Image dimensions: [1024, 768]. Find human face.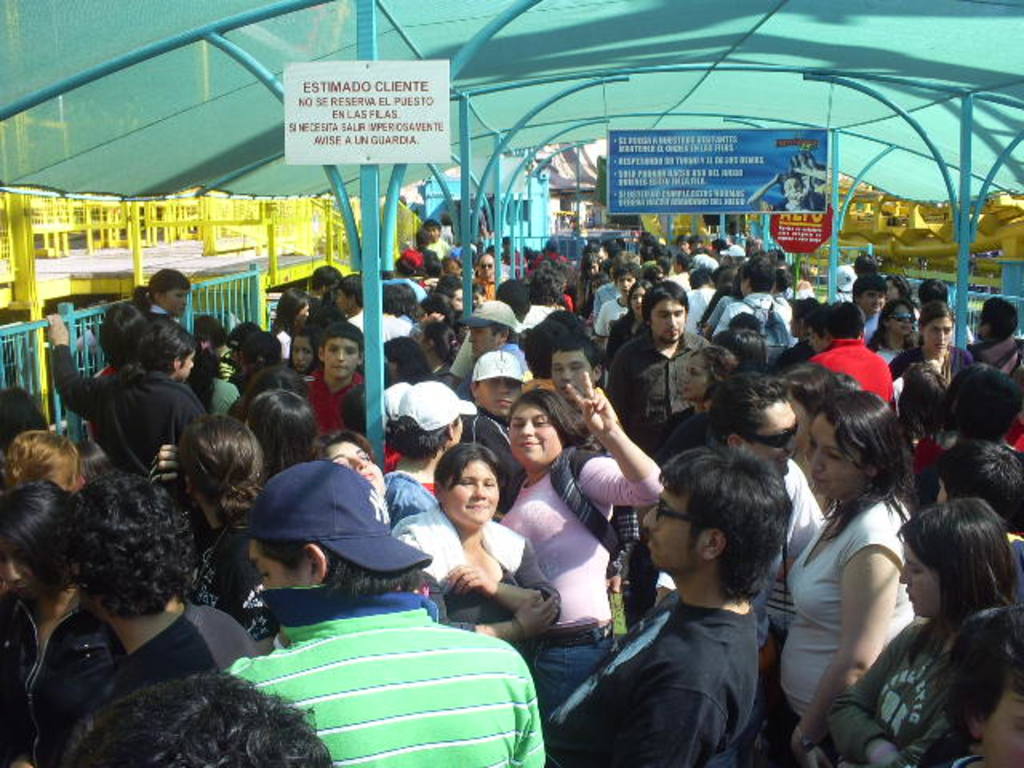
Rect(610, 264, 634, 294).
